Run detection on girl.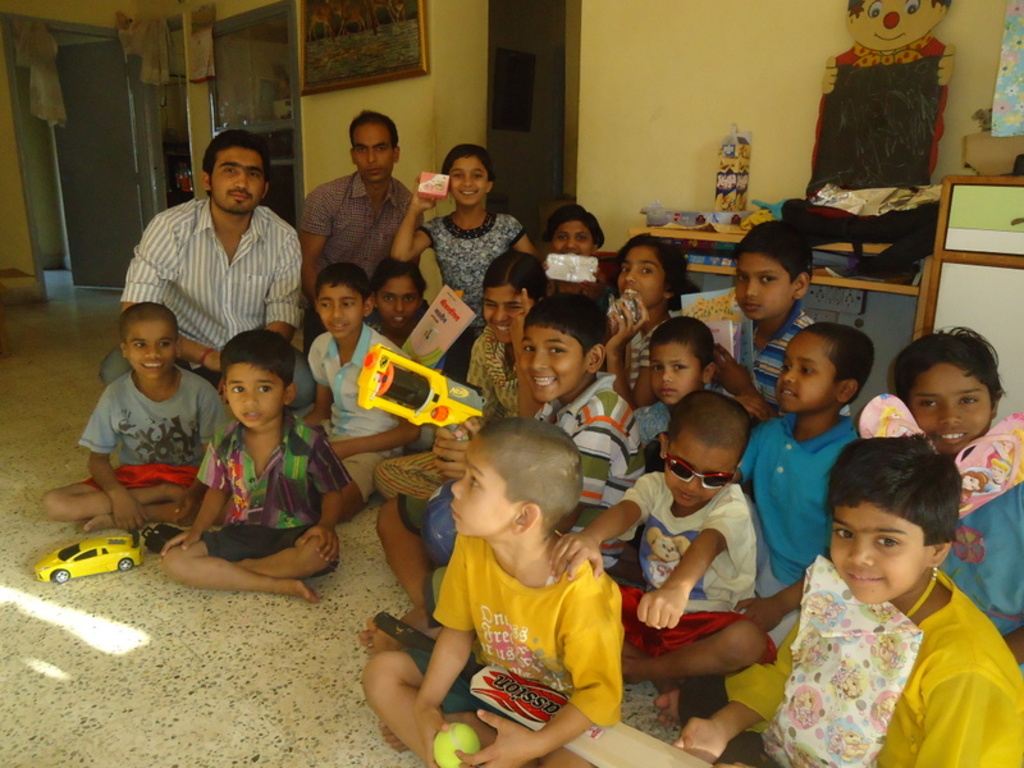
Result: select_region(600, 237, 707, 393).
